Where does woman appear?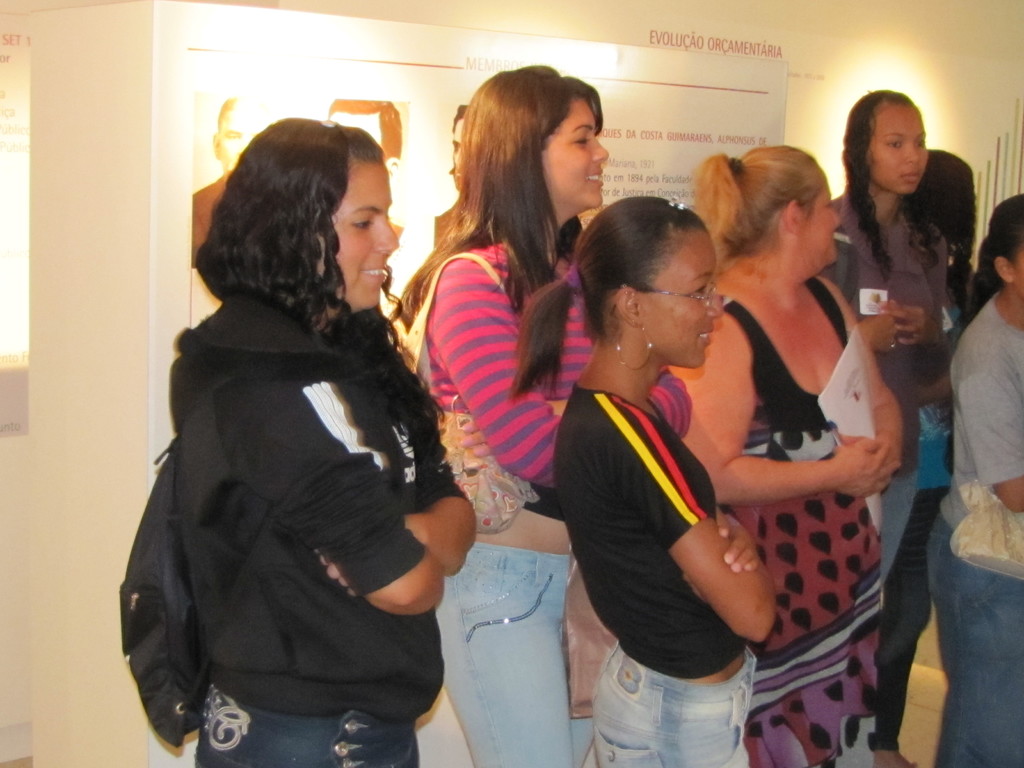
Appears at select_region(506, 195, 777, 767).
